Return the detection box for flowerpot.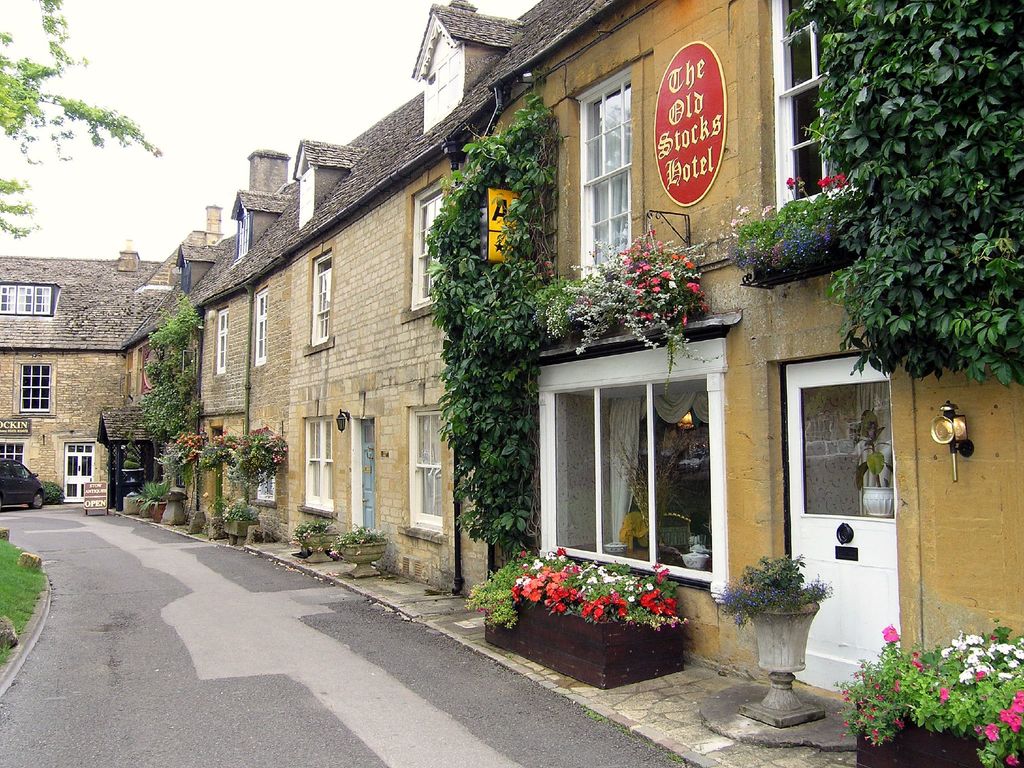
341/542/387/577.
